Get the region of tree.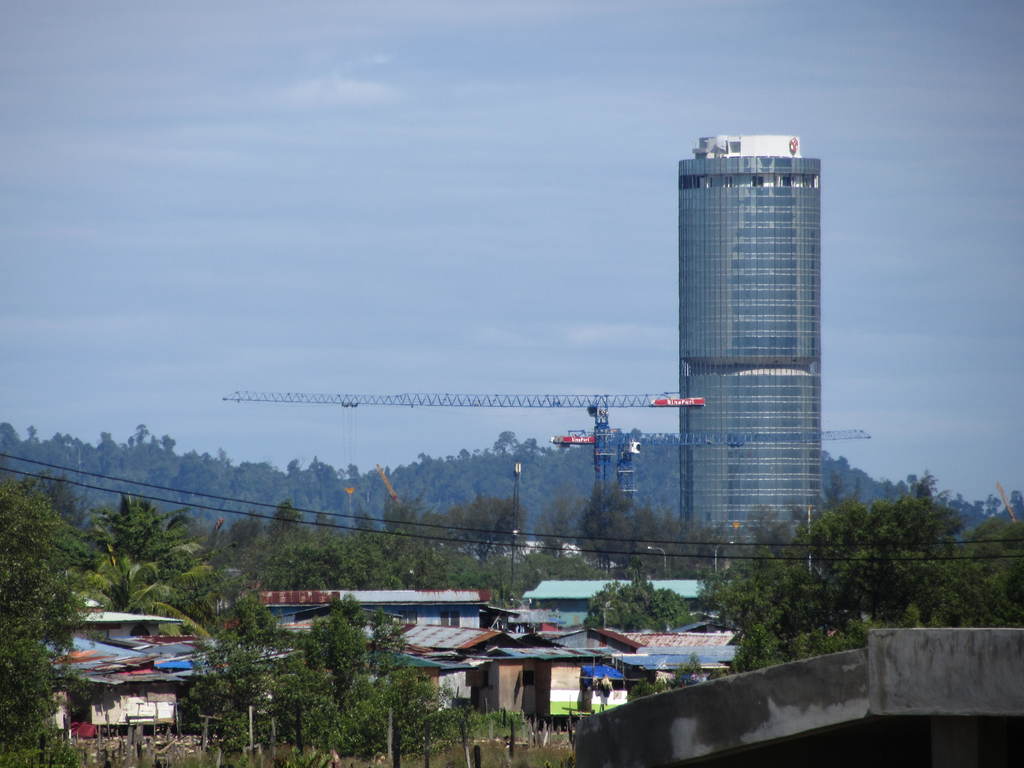
{"left": 536, "top": 491, "right": 584, "bottom": 561}.
